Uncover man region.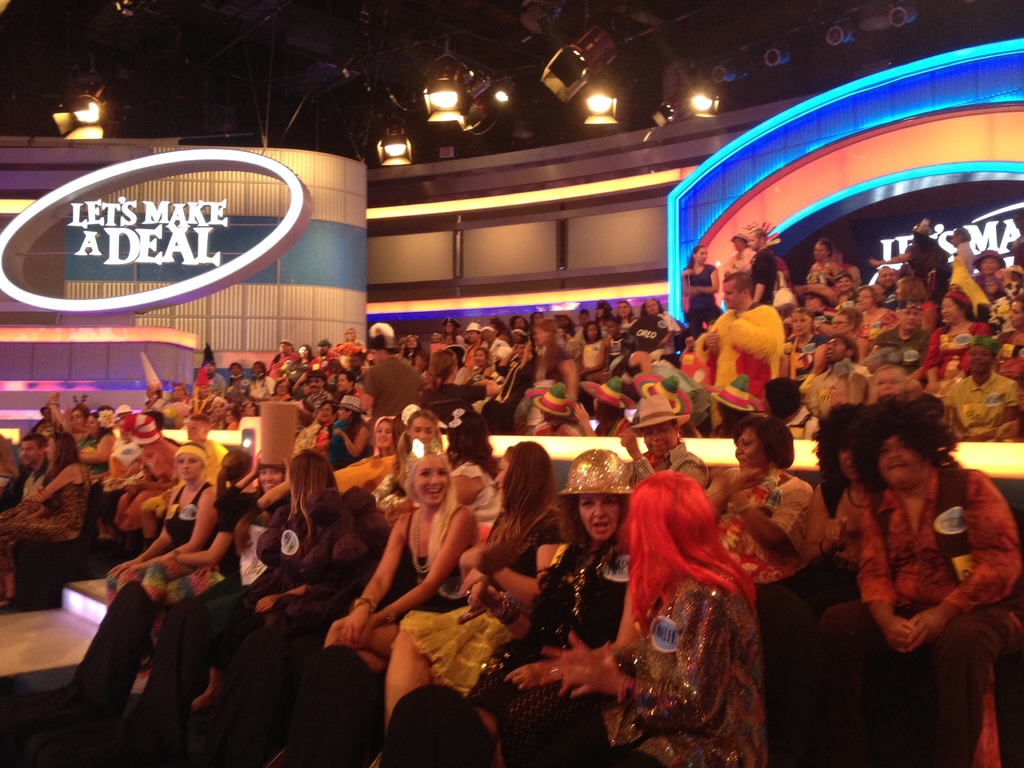
Uncovered: pyautogui.locateOnScreen(943, 337, 1018, 441).
